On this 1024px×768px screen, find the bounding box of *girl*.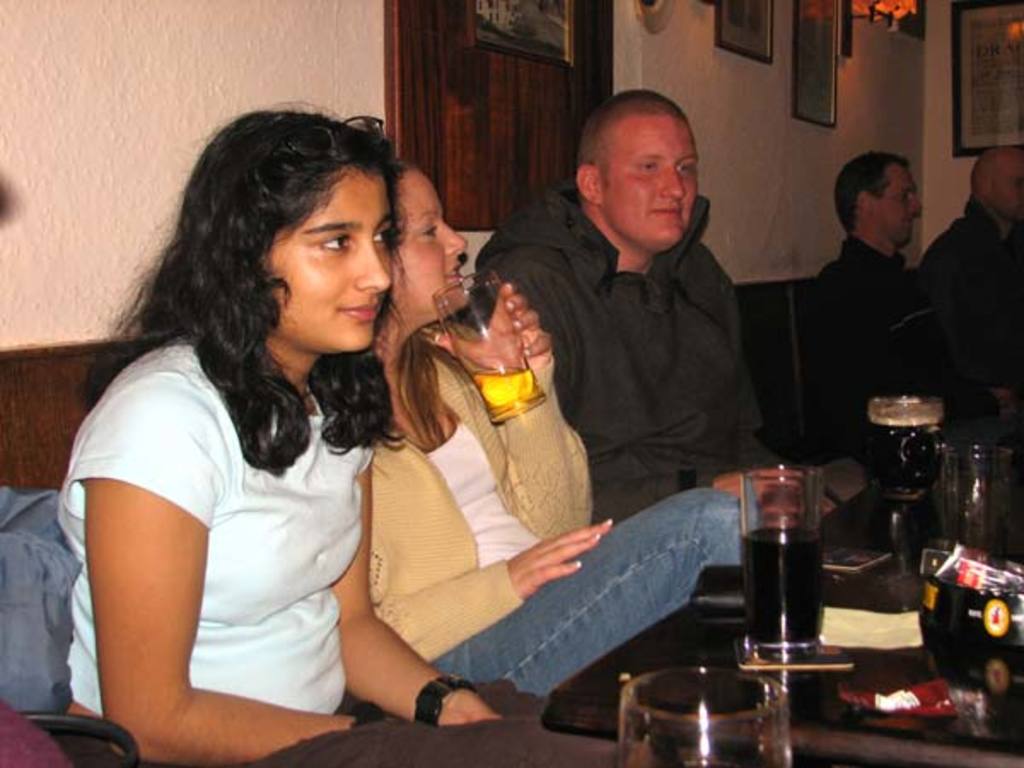
Bounding box: box(56, 104, 503, 765).
